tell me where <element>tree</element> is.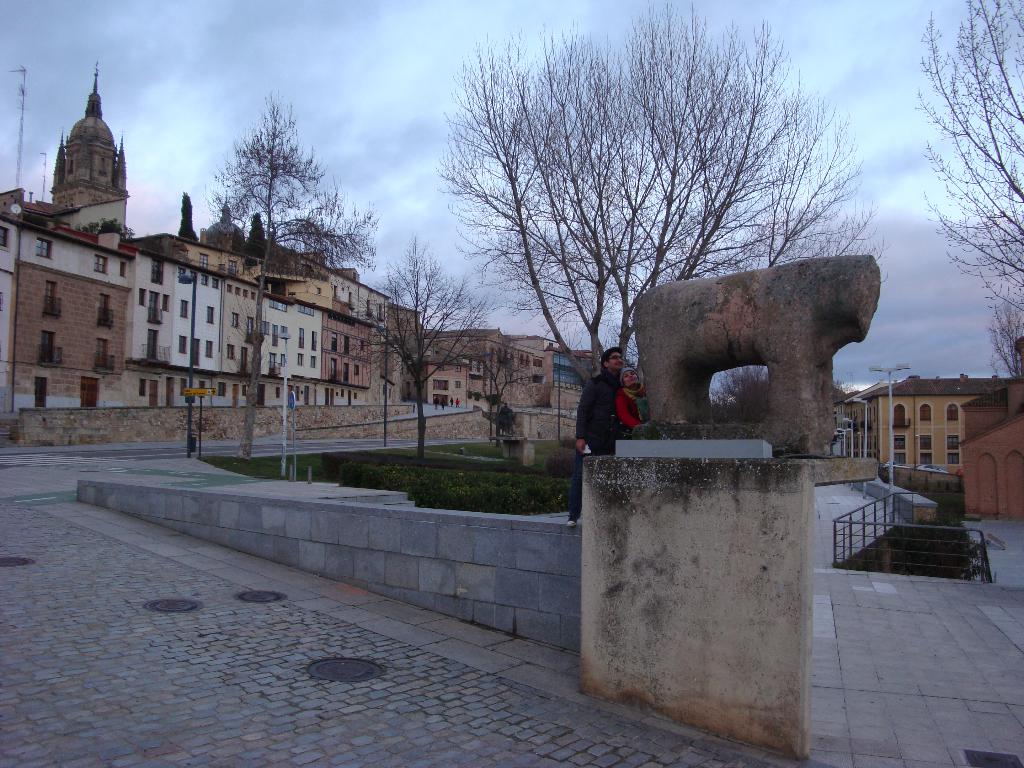
<element>tree</element> is at (left=360, top=233, right=520, bottom=482).
